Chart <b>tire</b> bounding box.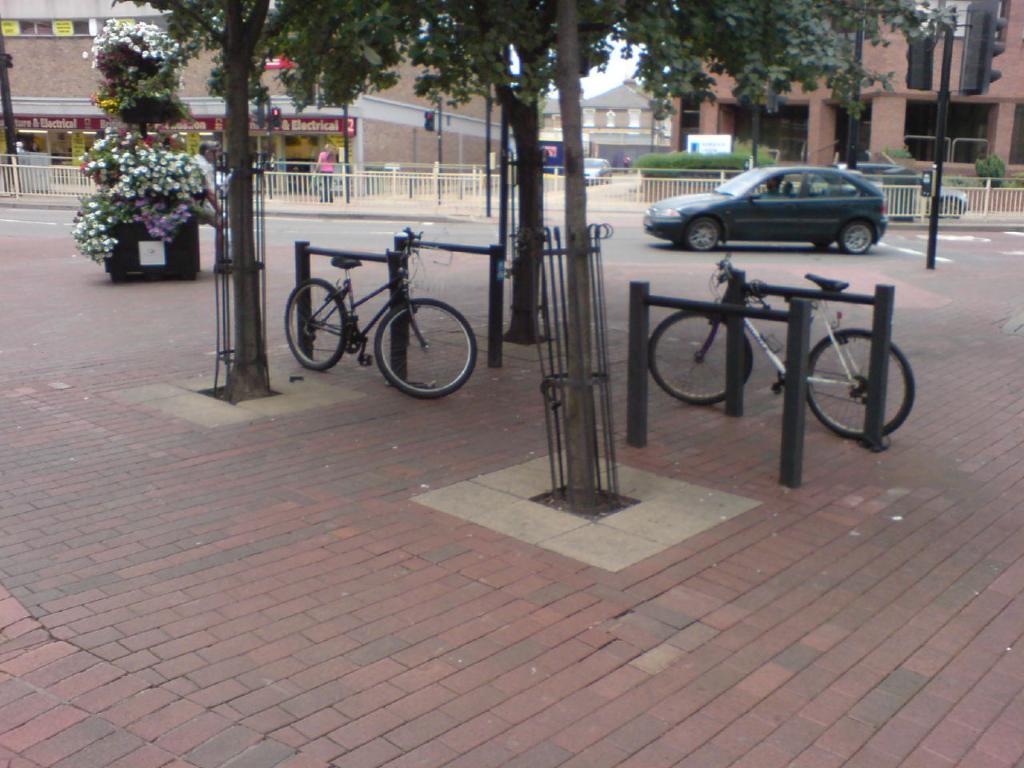
Charted: [836, 220, 878, 253].
